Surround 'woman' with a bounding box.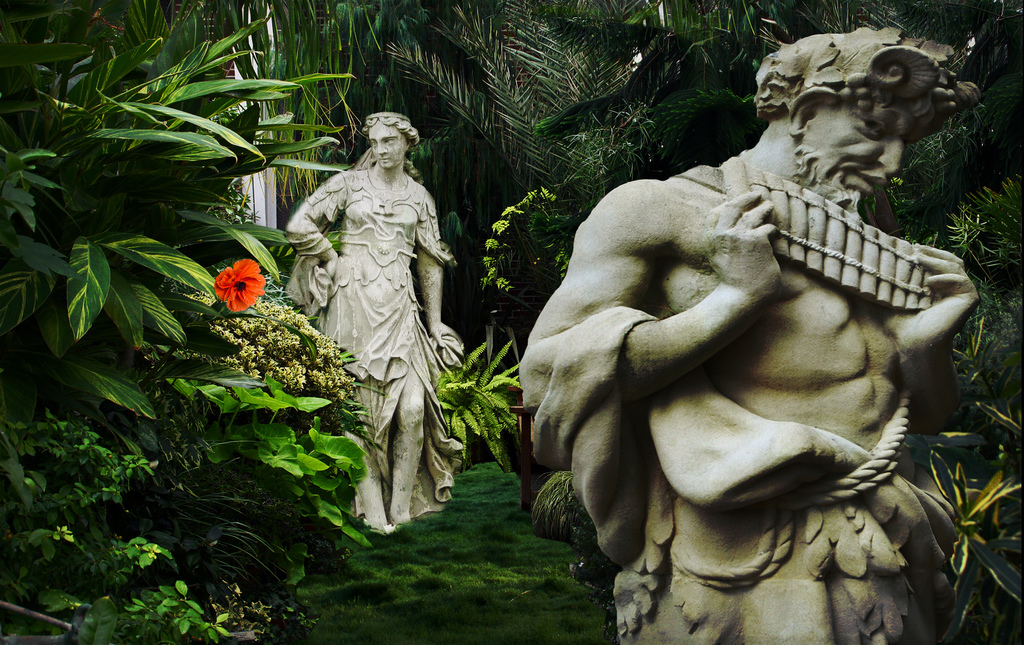
282/106/467/534.
